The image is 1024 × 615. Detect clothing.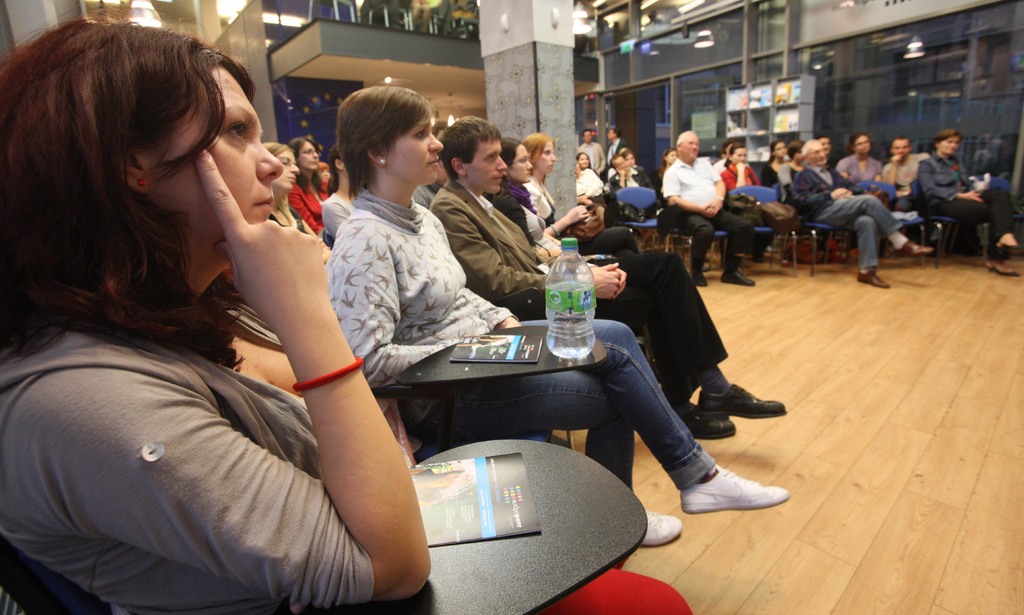
Detection: left=632, top=163, right=650, bottom=181.
